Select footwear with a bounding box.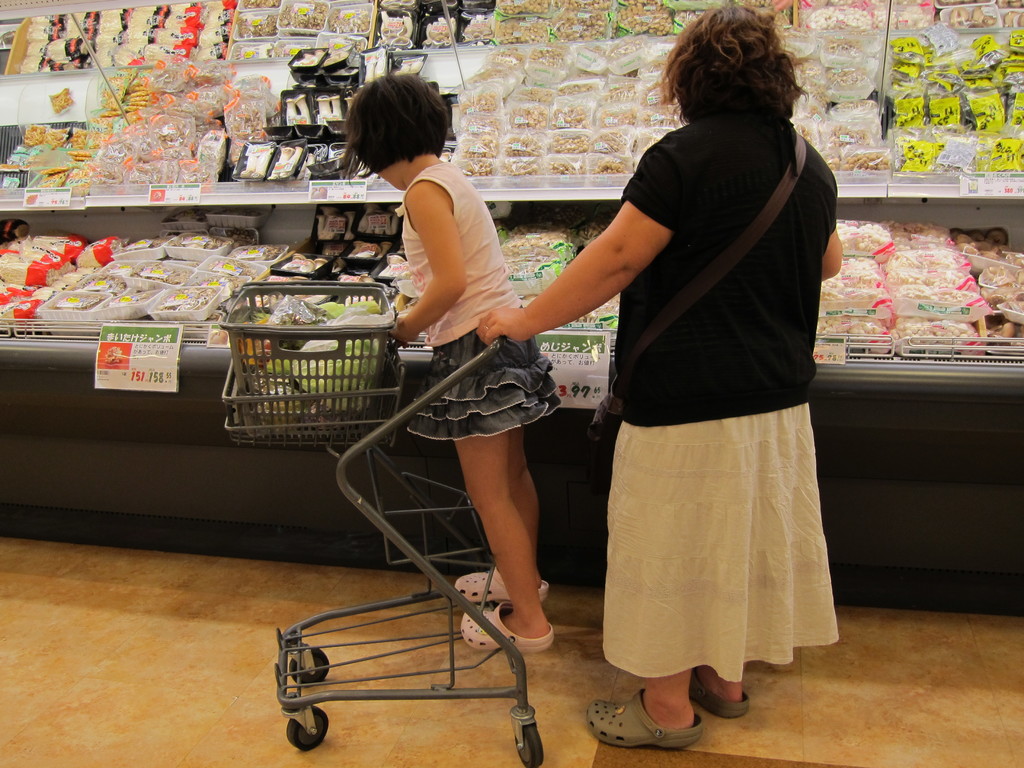
{"left": 690, "top": 678, "right": 749, "bottom": 724}.
